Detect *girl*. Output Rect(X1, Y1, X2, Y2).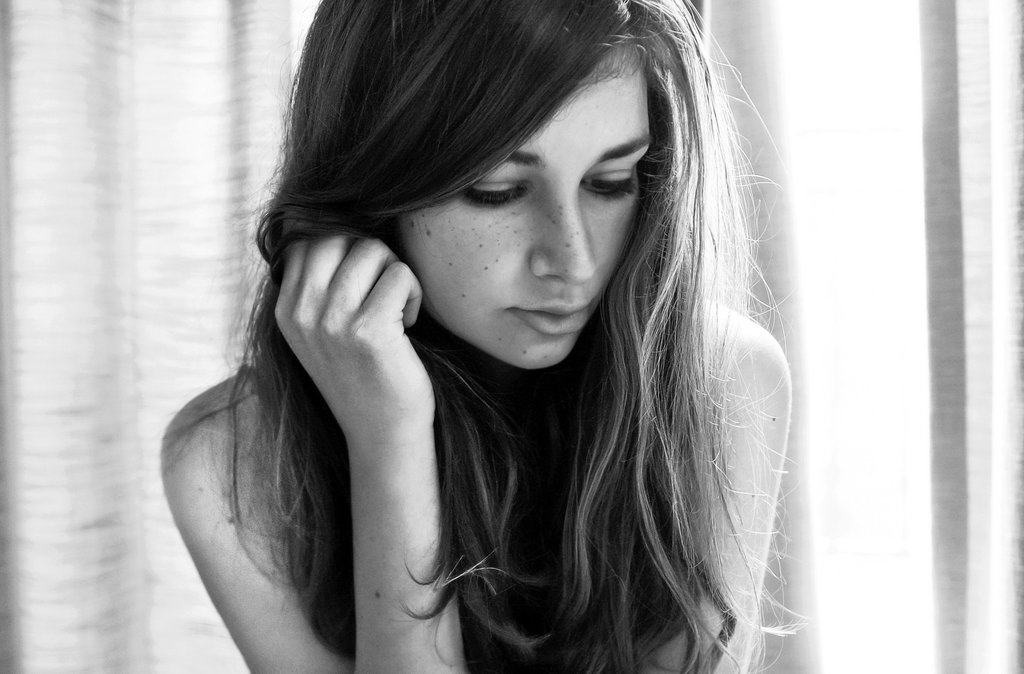
Rect(162, 0, 812, 673).
